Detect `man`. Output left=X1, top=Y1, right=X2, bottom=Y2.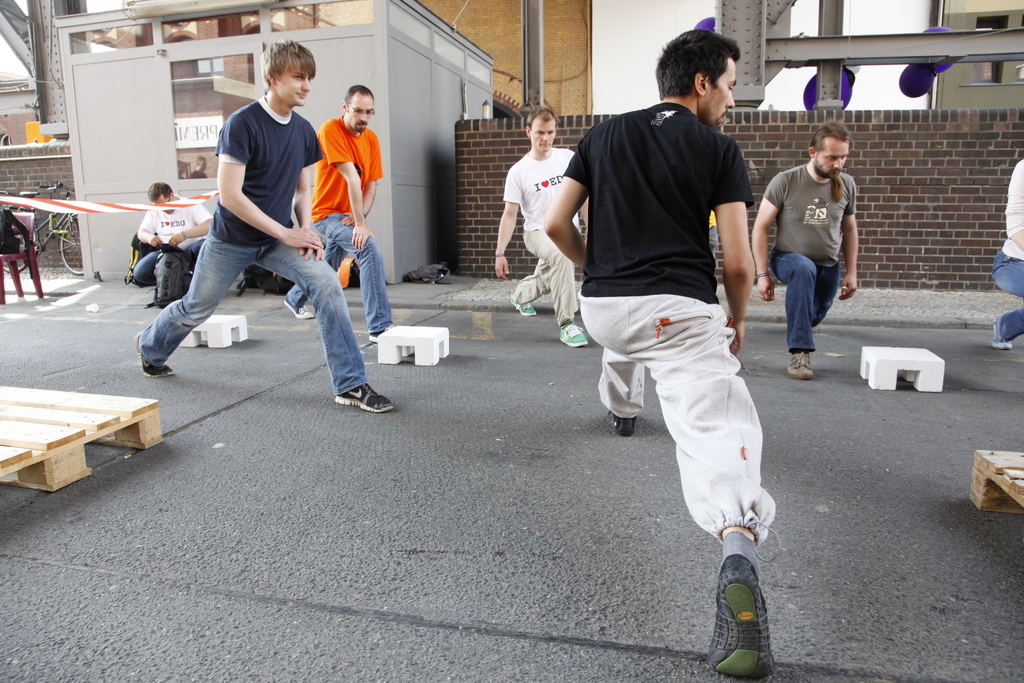
left=992, top=161, right=1023, bottom=349.
